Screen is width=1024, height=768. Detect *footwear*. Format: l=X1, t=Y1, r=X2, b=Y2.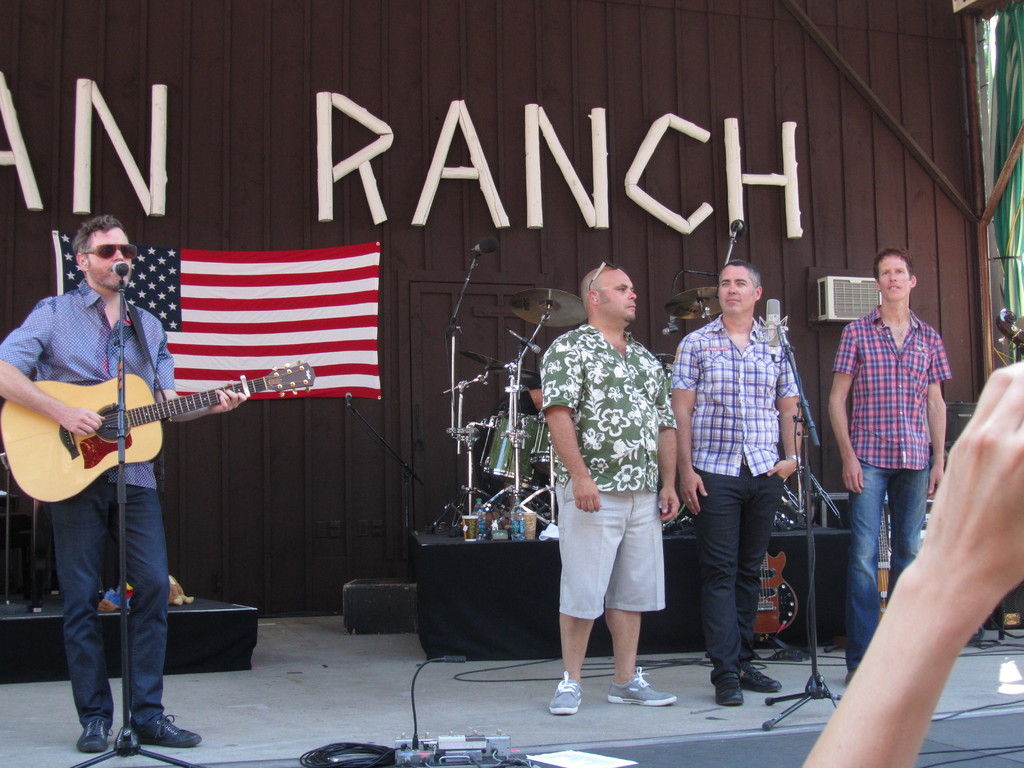
l=735, t=657, r=778, b=696.
